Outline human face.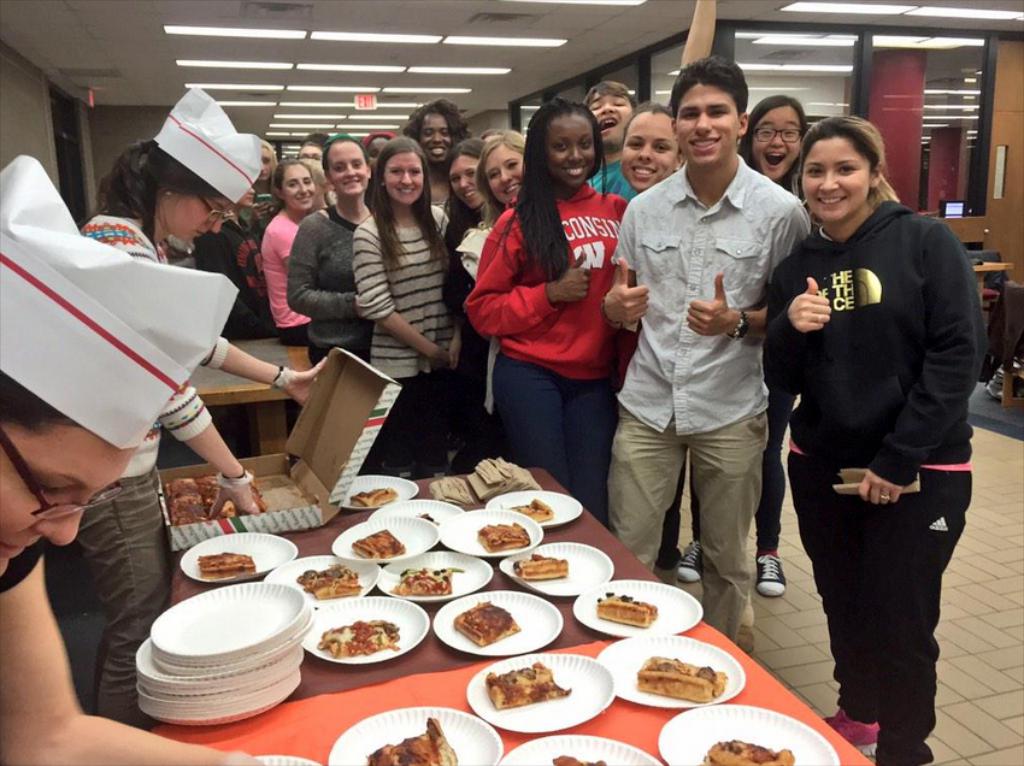
Outline: x1=672 y1=82 x2=740 y2=175.
